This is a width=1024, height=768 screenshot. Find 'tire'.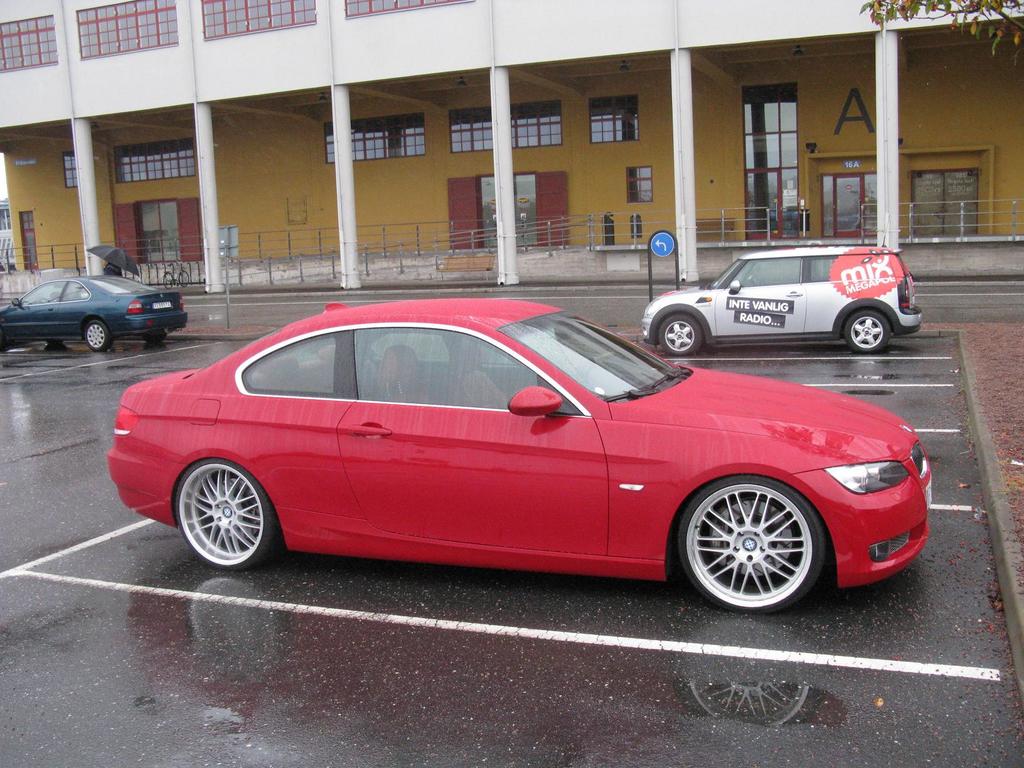
Bounding box: (657, 317, 703, 358).
